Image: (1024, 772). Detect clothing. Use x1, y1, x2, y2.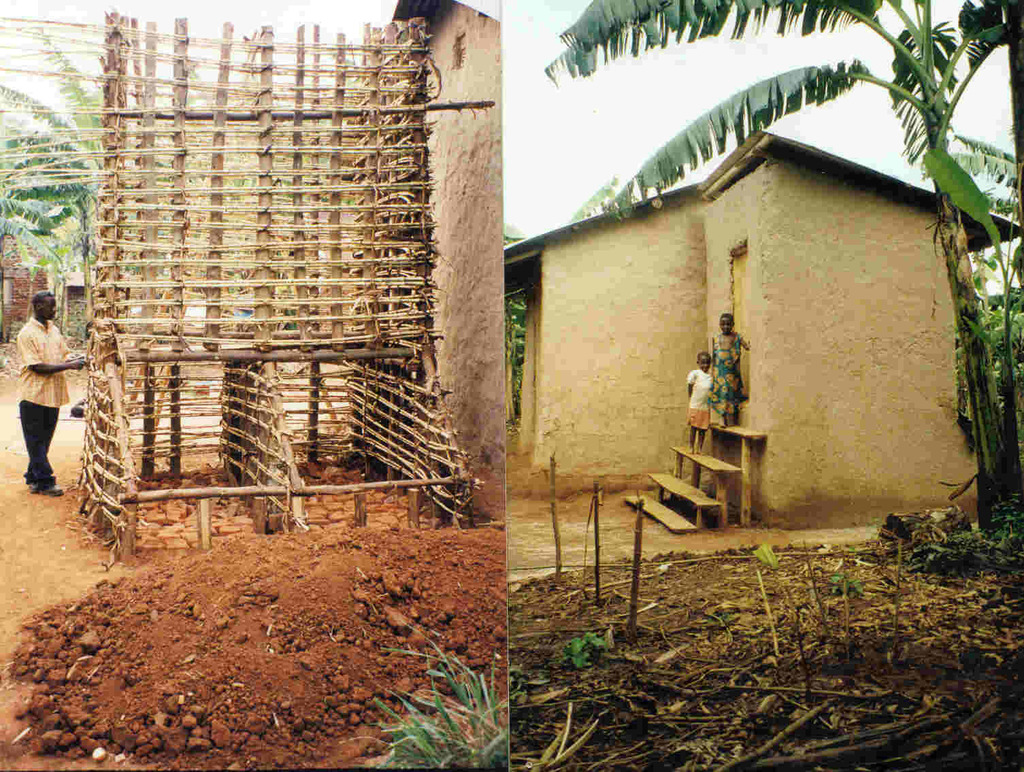
687, 365, 714, 431.
